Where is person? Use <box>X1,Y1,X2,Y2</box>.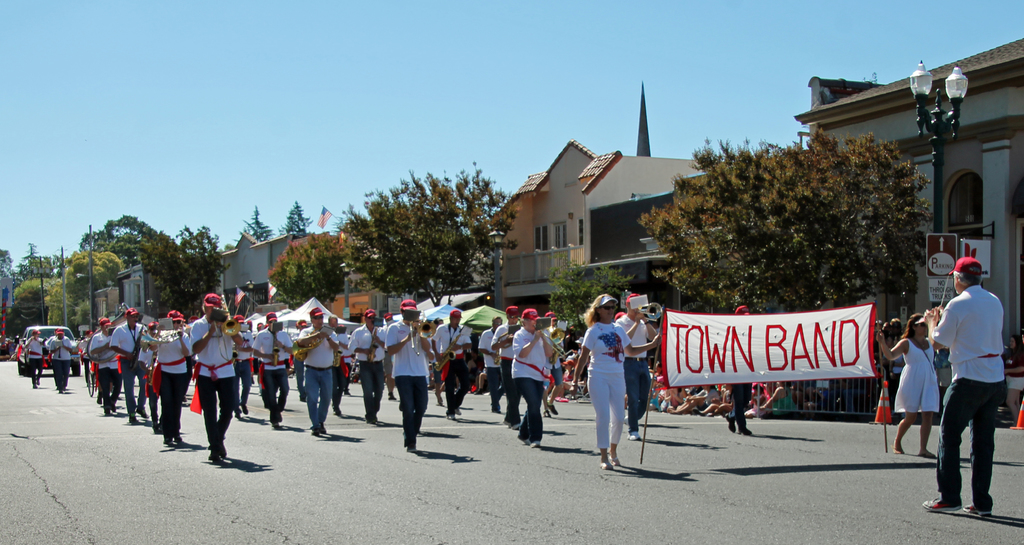
<box>49,329,73,393</box>.
